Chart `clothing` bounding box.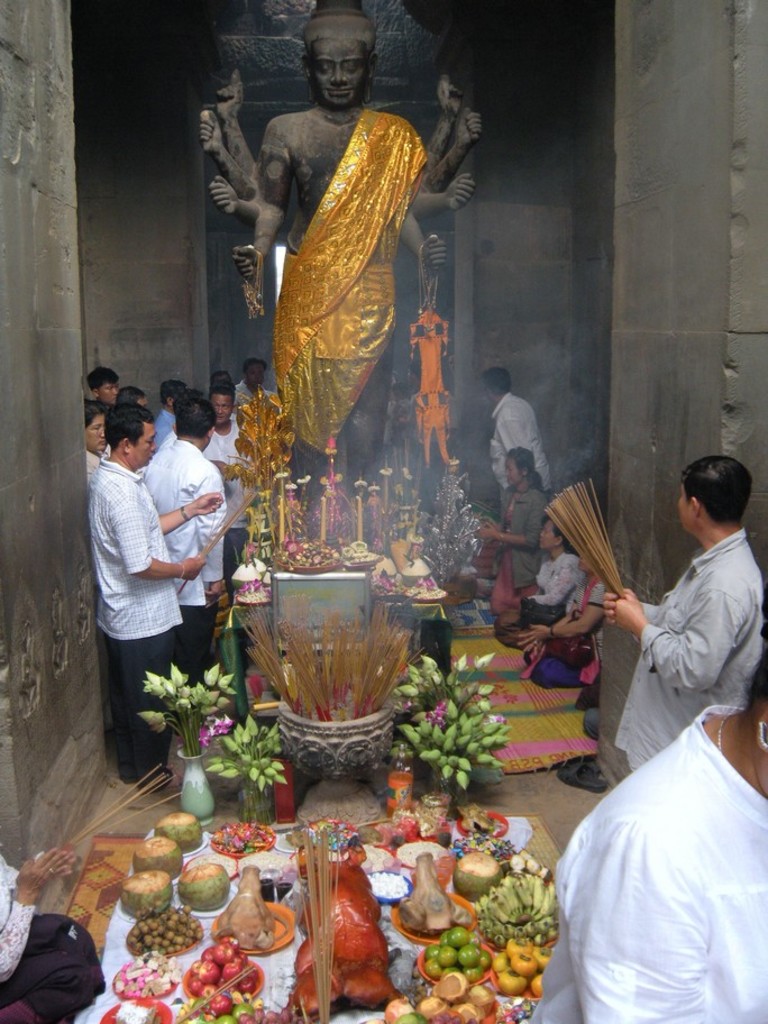
Charted: 488,469,564,624.
